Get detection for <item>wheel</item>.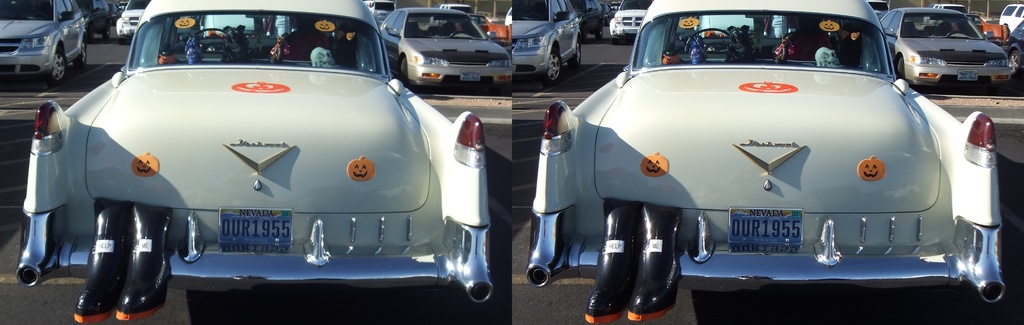
Detection: x1=567, y1=36, x2=582, y2=63.
